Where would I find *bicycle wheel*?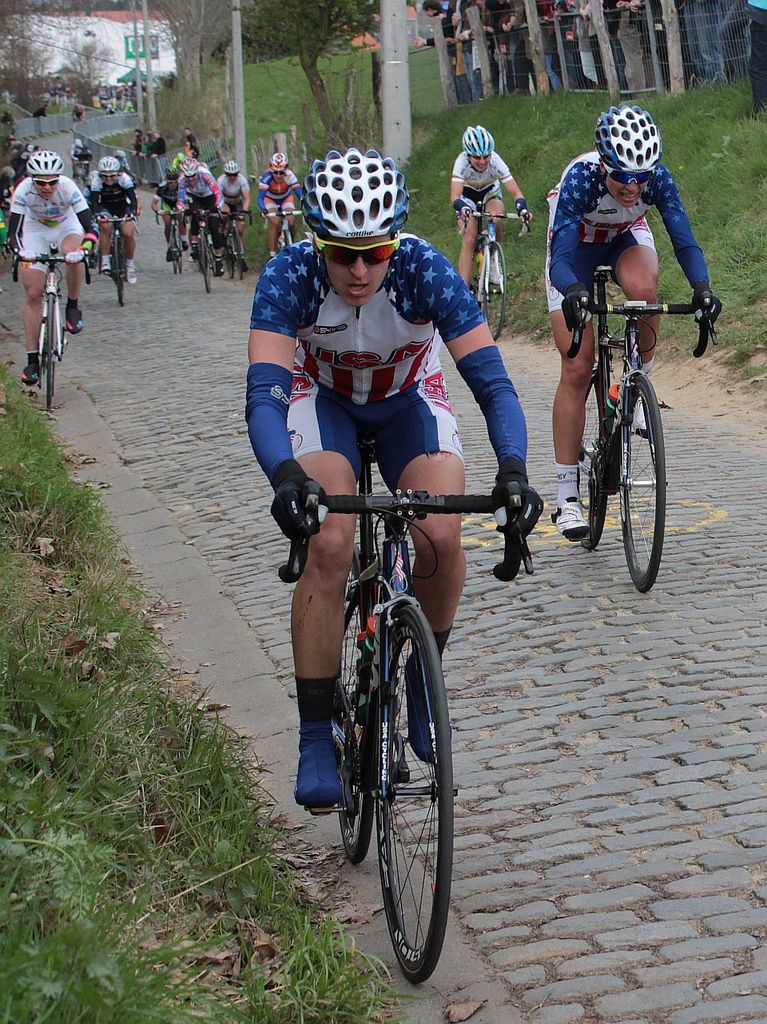
At {"x1": 332, "y1": 544, "x2": 380, "y2": 867}.
